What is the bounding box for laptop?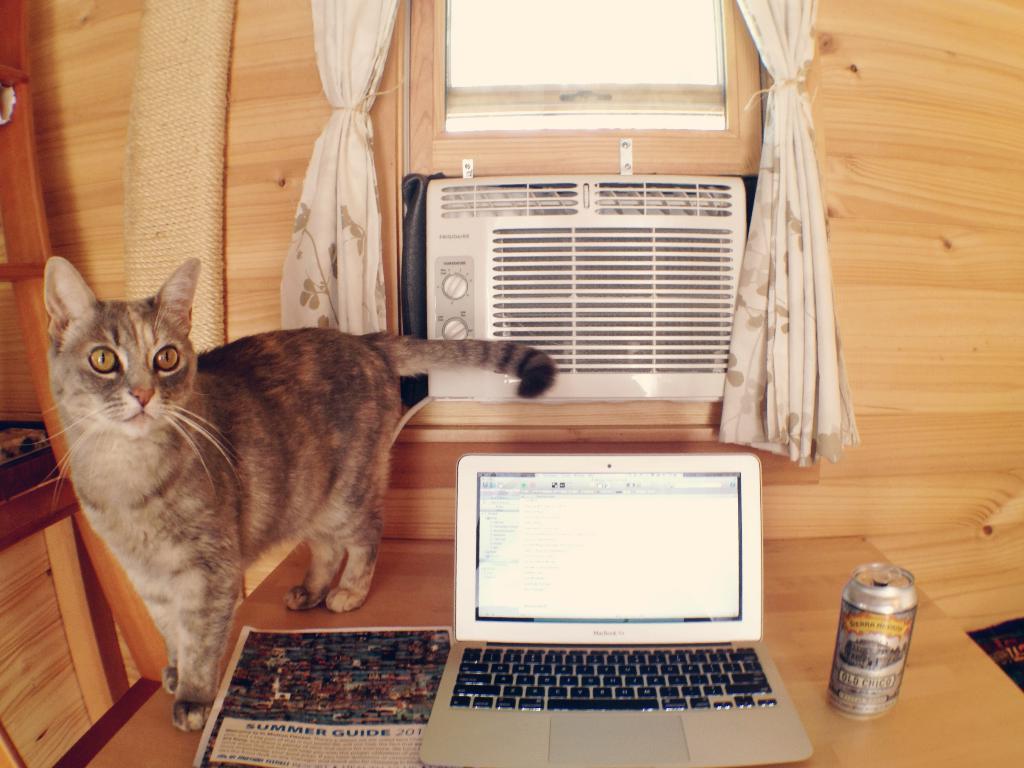
left=409, top=437, right=801, bottom=750.
